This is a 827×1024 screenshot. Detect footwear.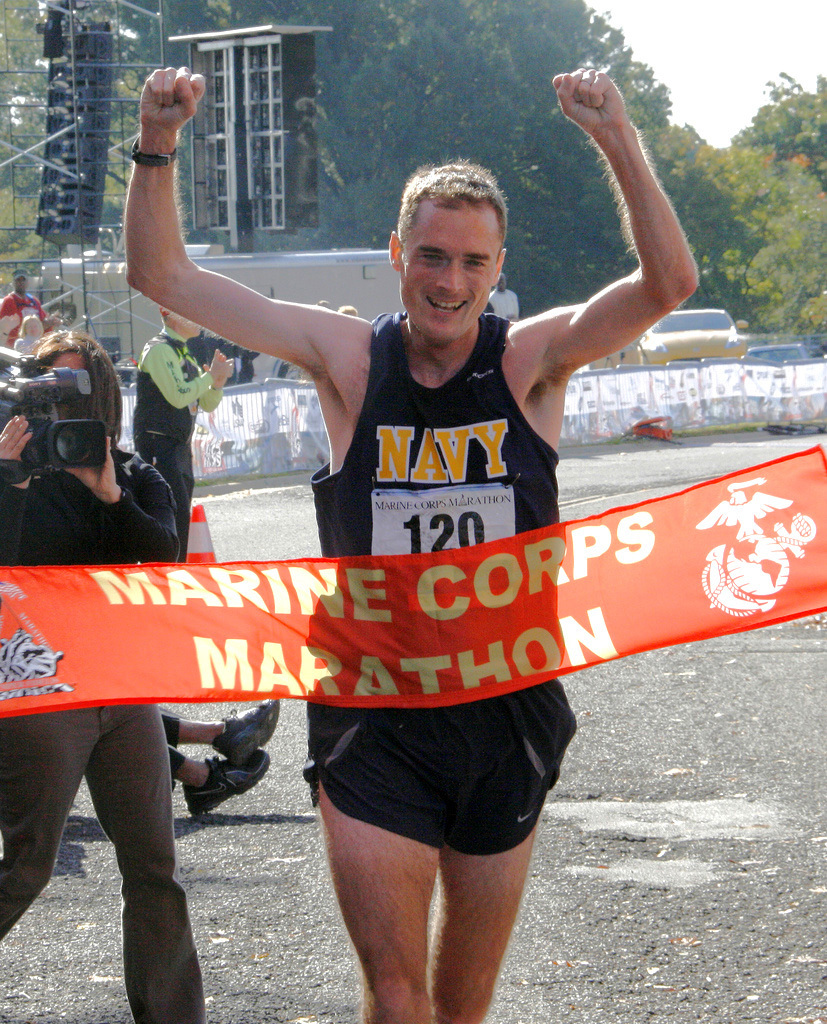
box(185, 744, 266, 813).
